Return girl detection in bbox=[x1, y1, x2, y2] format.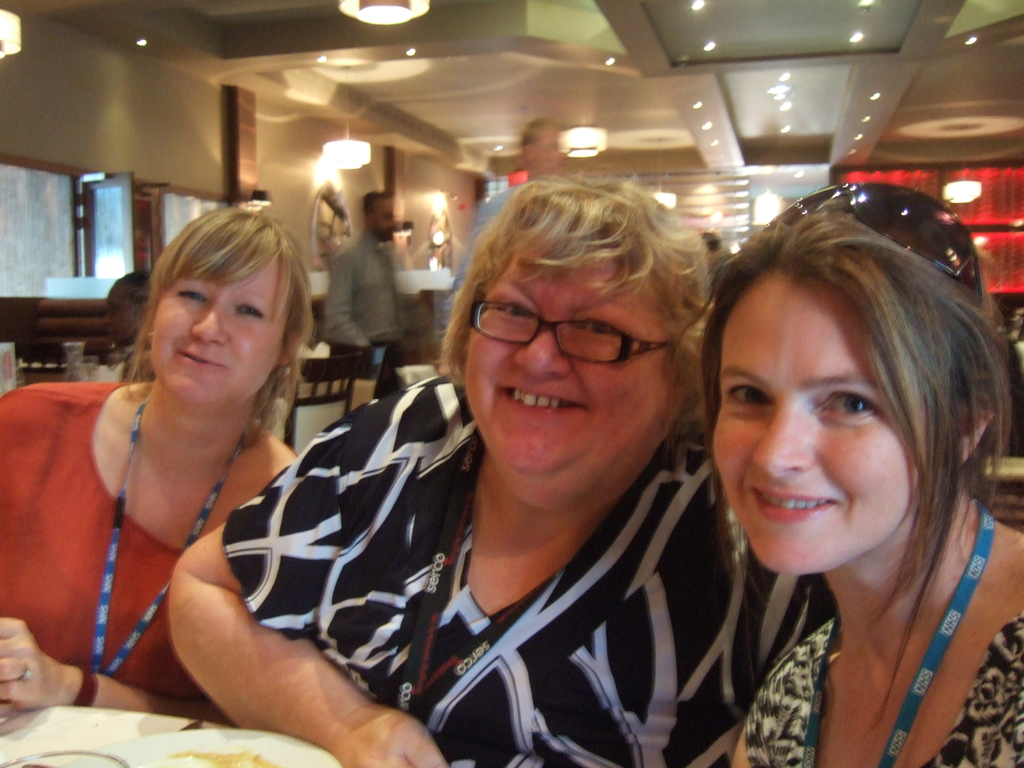
bbox=[686, 177, 1023, 767].
